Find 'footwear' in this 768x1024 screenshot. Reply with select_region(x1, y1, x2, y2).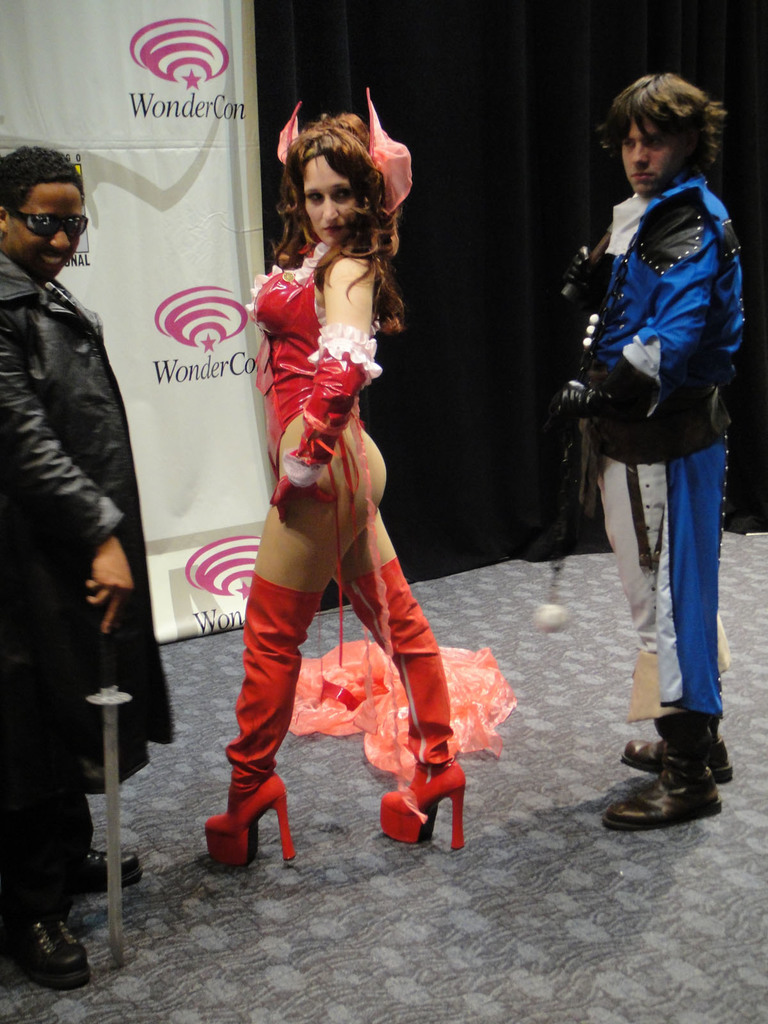
select_region(64, 846, 143, 897).
